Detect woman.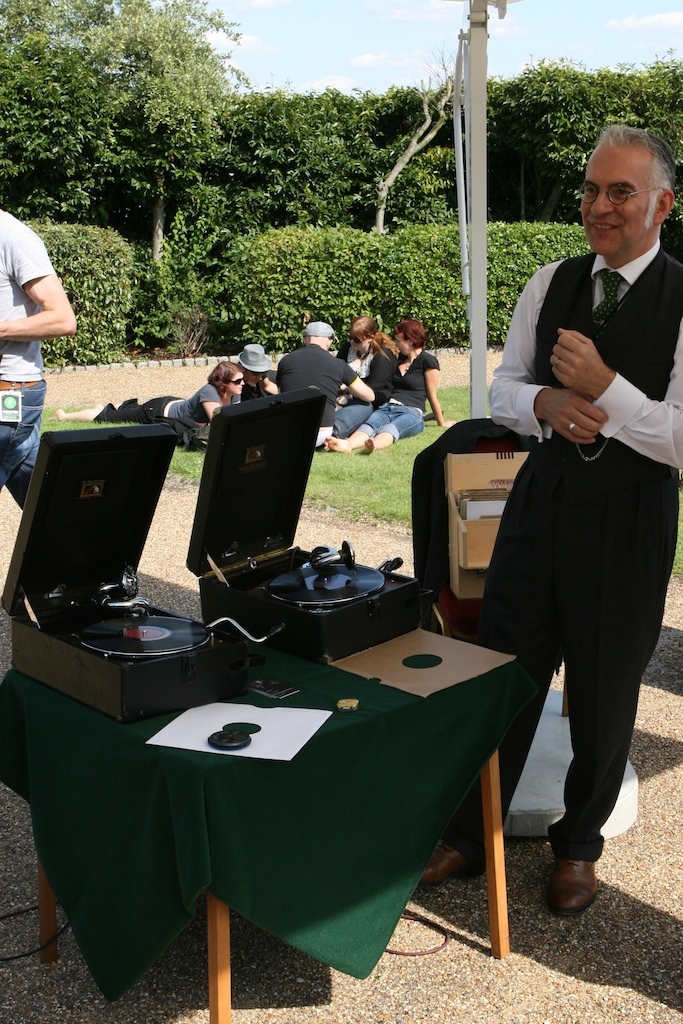
Detected at [338,317,394,438].
